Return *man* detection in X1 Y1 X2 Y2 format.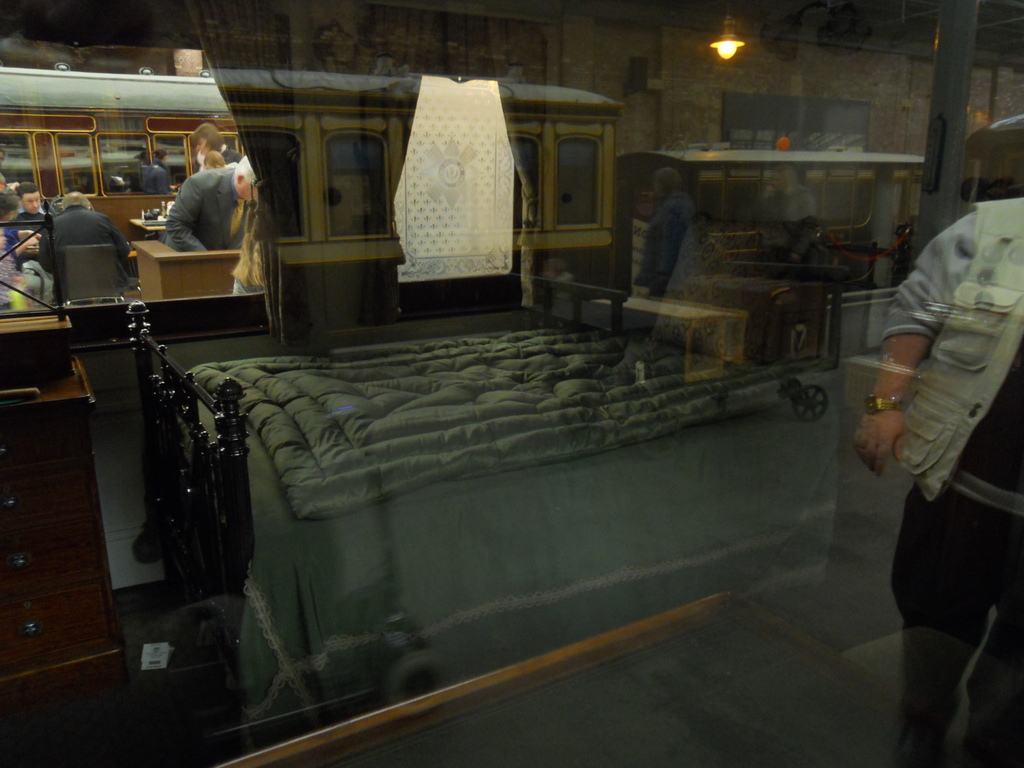
1 183 67 275.
